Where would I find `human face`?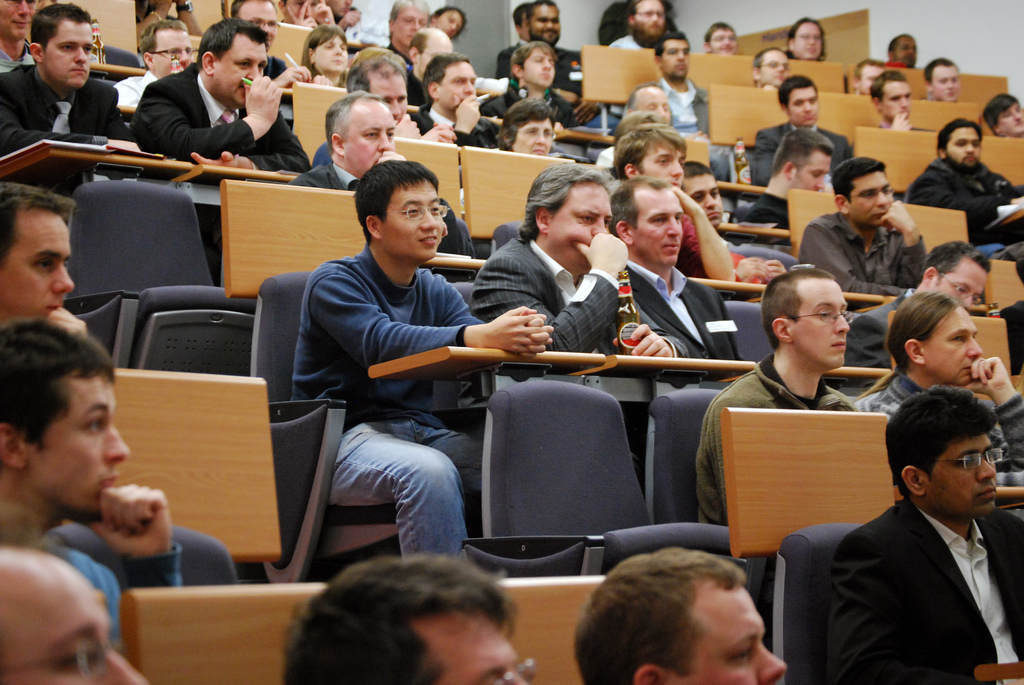
At x1=927, y1=61, x2=959, y2=99.
